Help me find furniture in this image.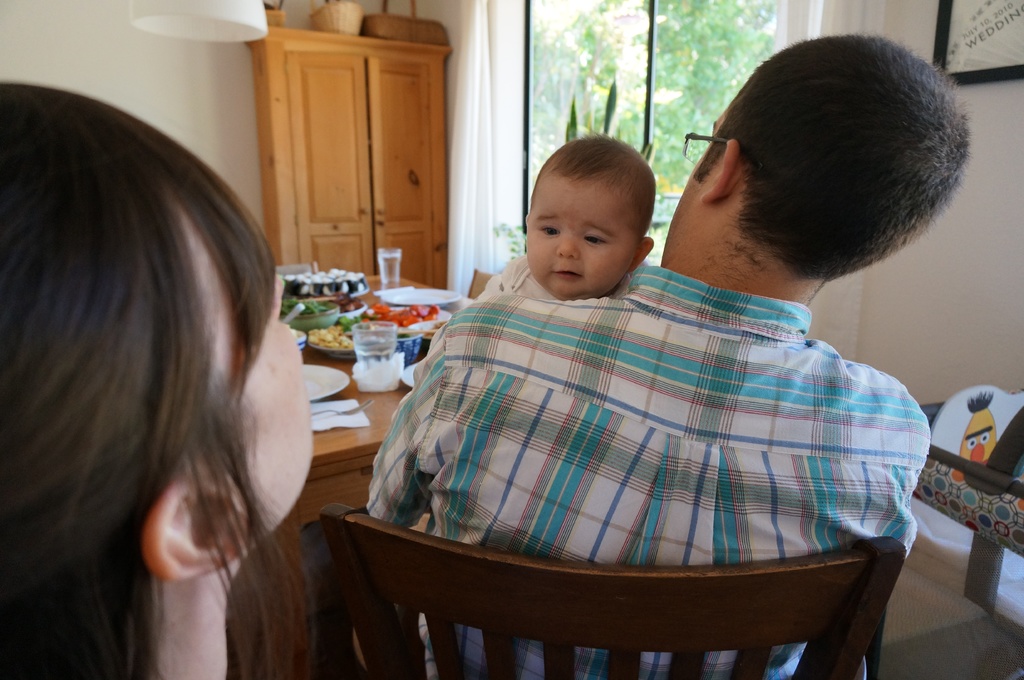
Found it: x1=278, y1=273, x2=476, y2=679.
